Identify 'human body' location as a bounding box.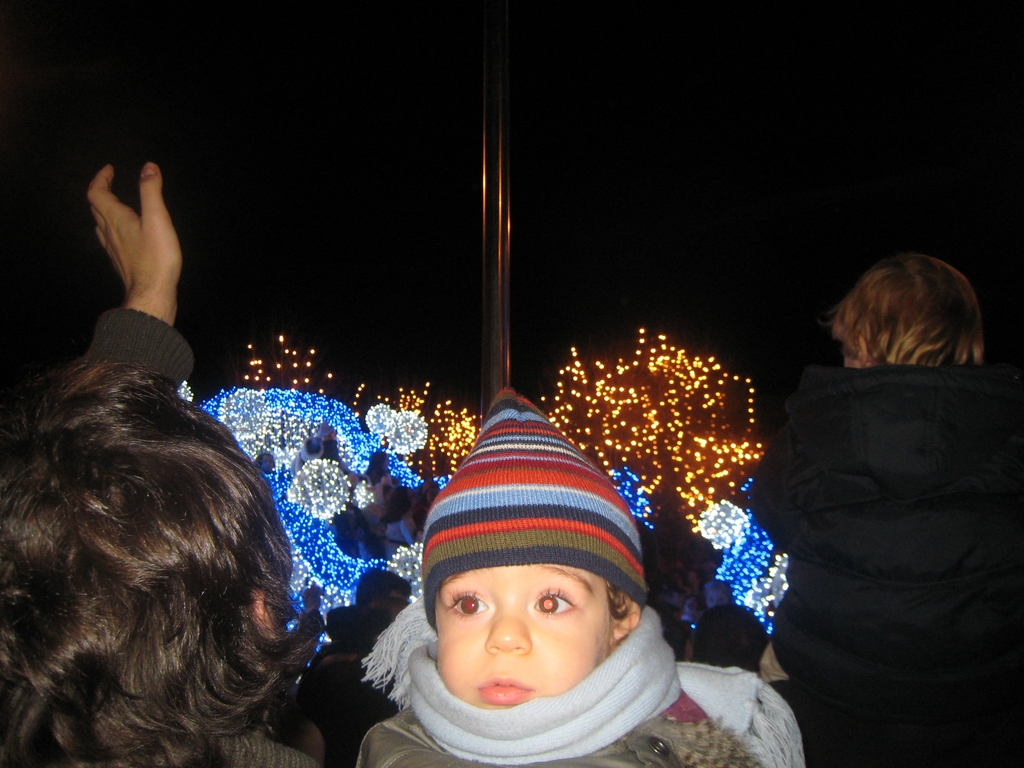
(349,383,805,767).
